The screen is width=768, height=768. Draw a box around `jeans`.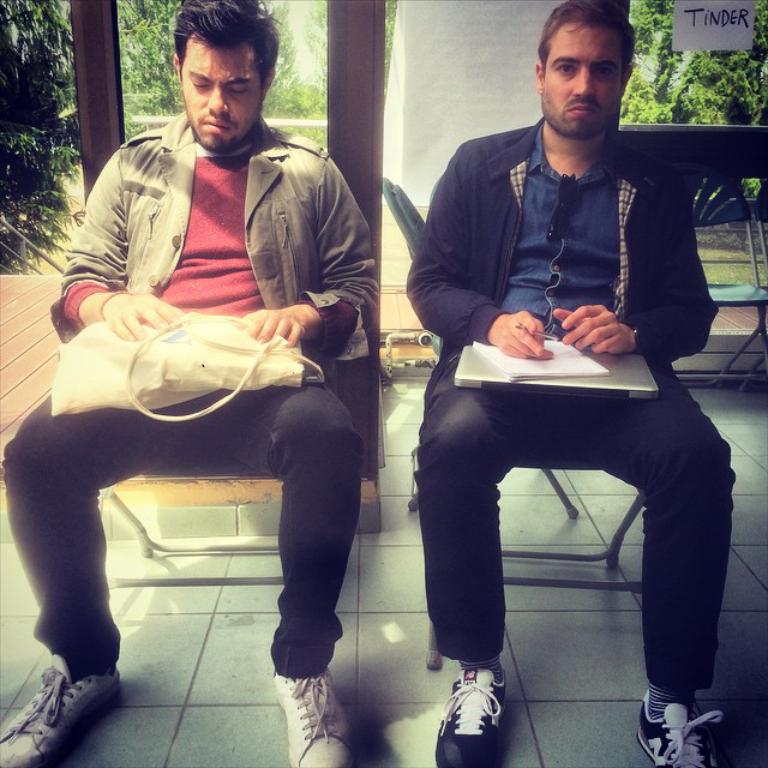
box=[5, 382, 361, 680].
